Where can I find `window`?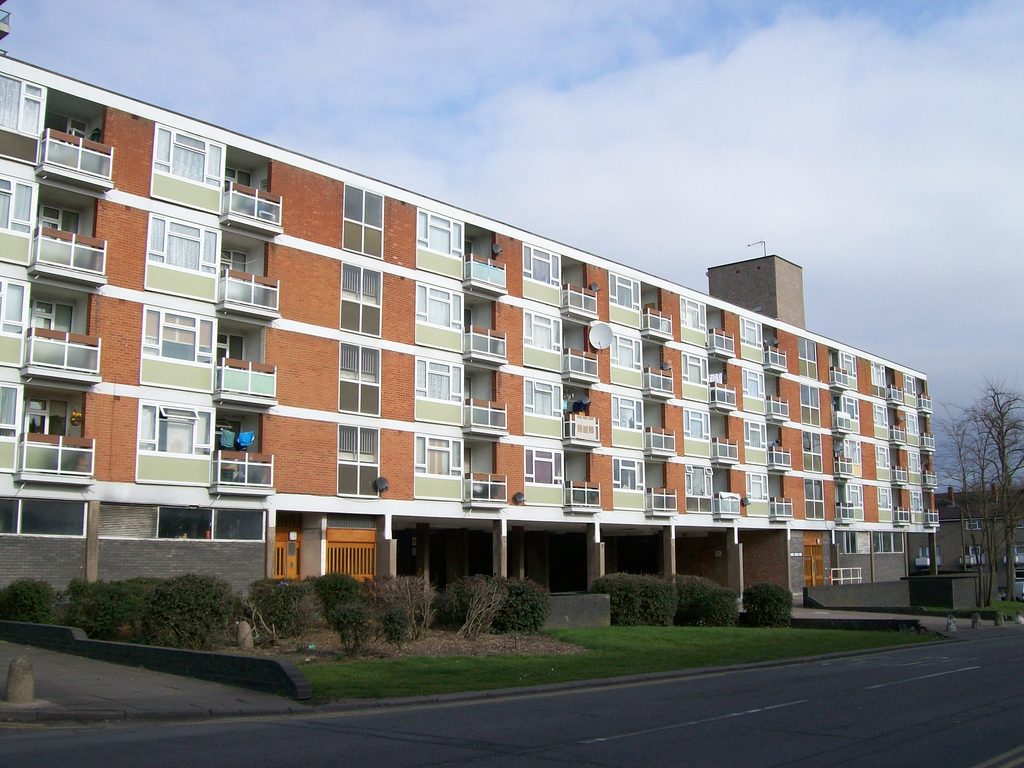
You can find it at <region>911, 493, 927, 529</region>.
